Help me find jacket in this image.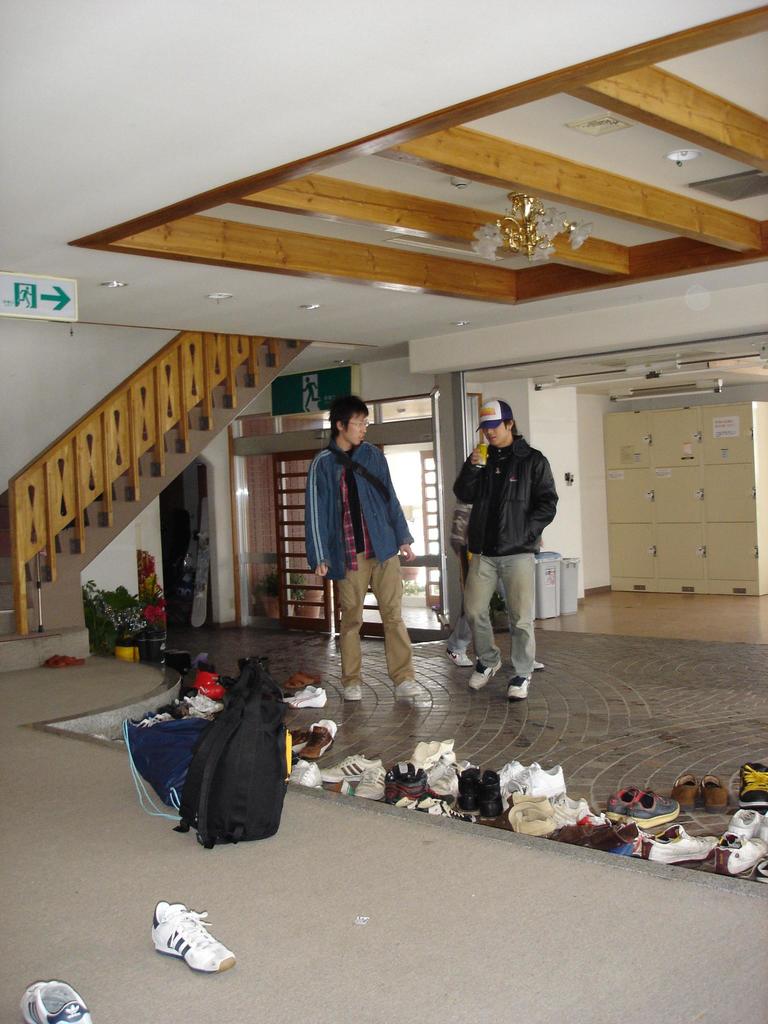
Found it: [296,442,415,580].
